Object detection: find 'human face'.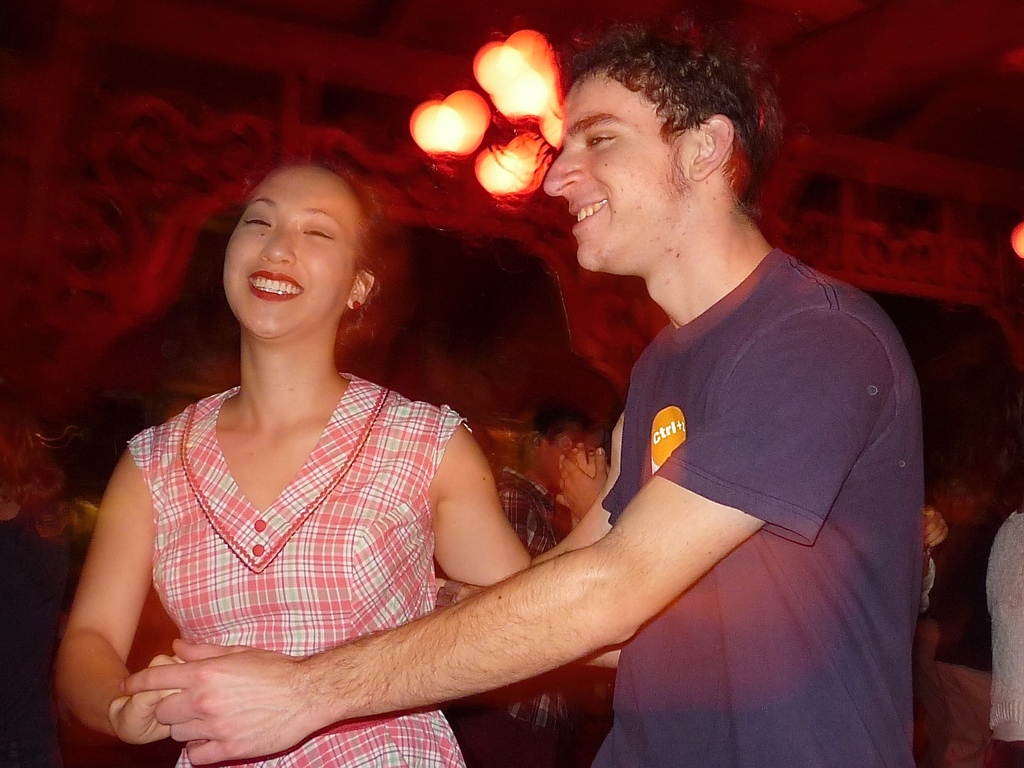
detection(221, 161, 354, 331).
